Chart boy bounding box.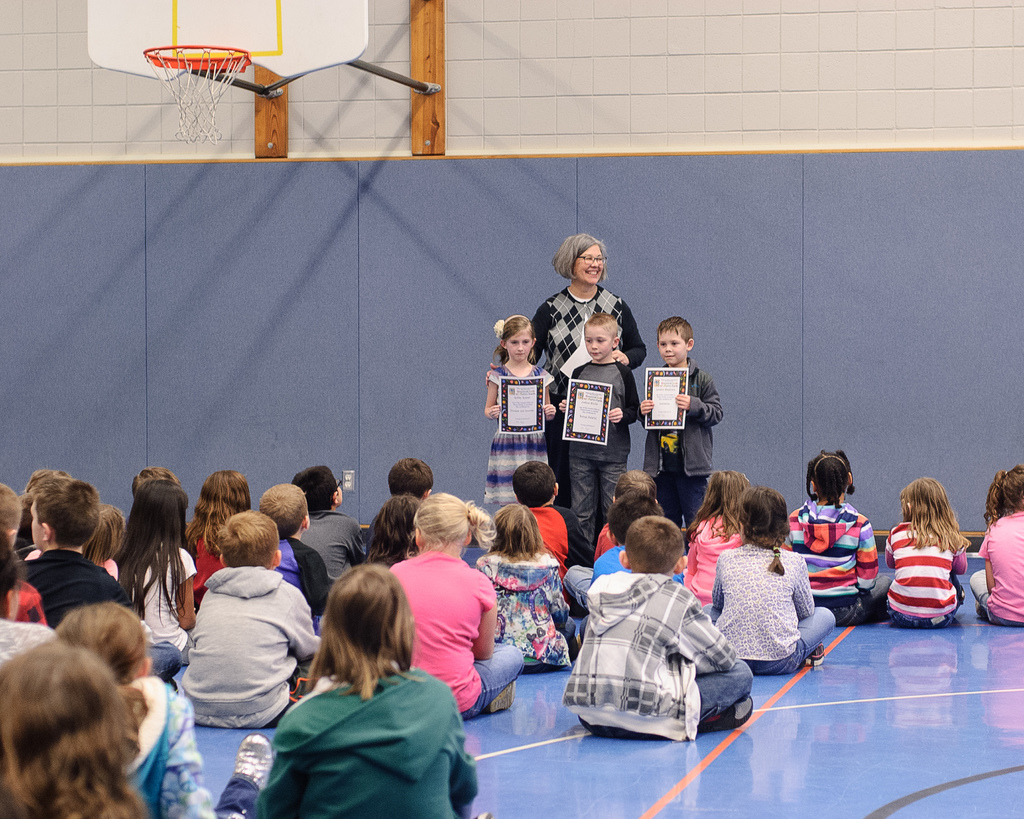
Charted: bbox(14, 473, 188, 696).
